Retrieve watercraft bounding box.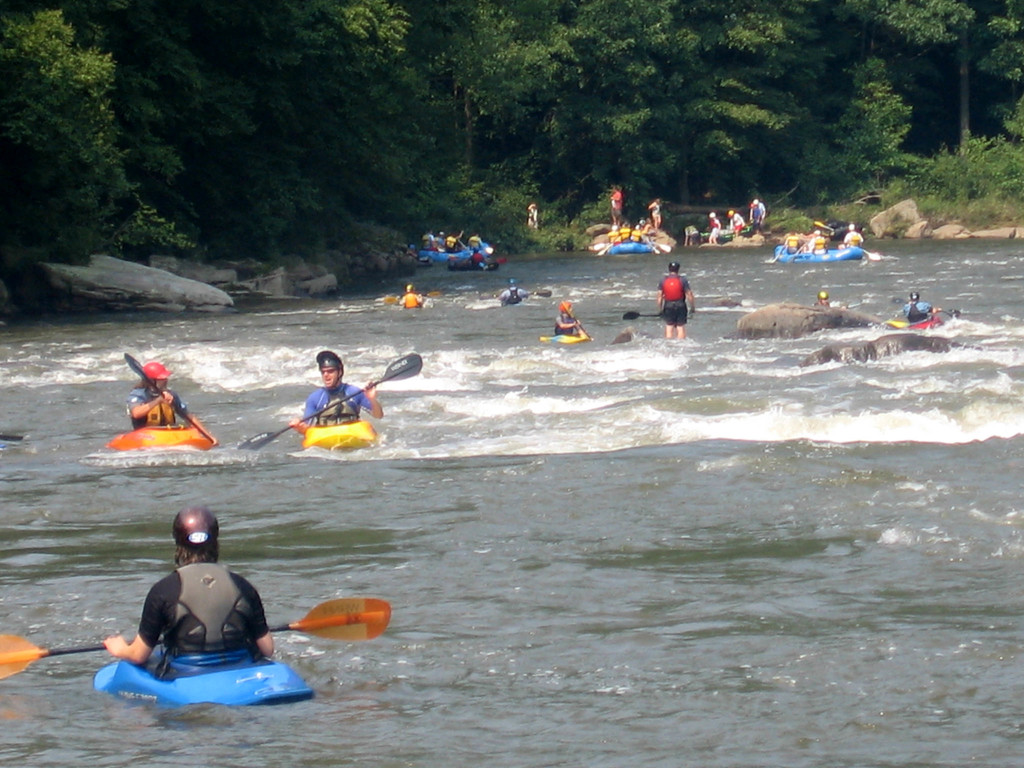
Bounding box: (393,296,424,317).
